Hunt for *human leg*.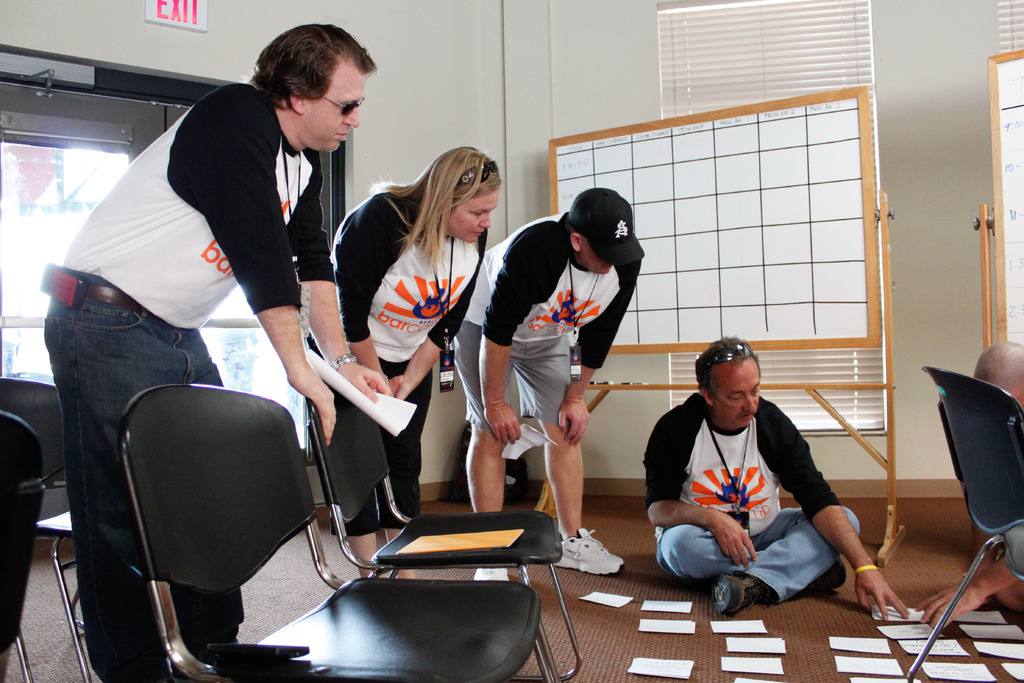
Hunted down at box(42, 327, 169, 682).
